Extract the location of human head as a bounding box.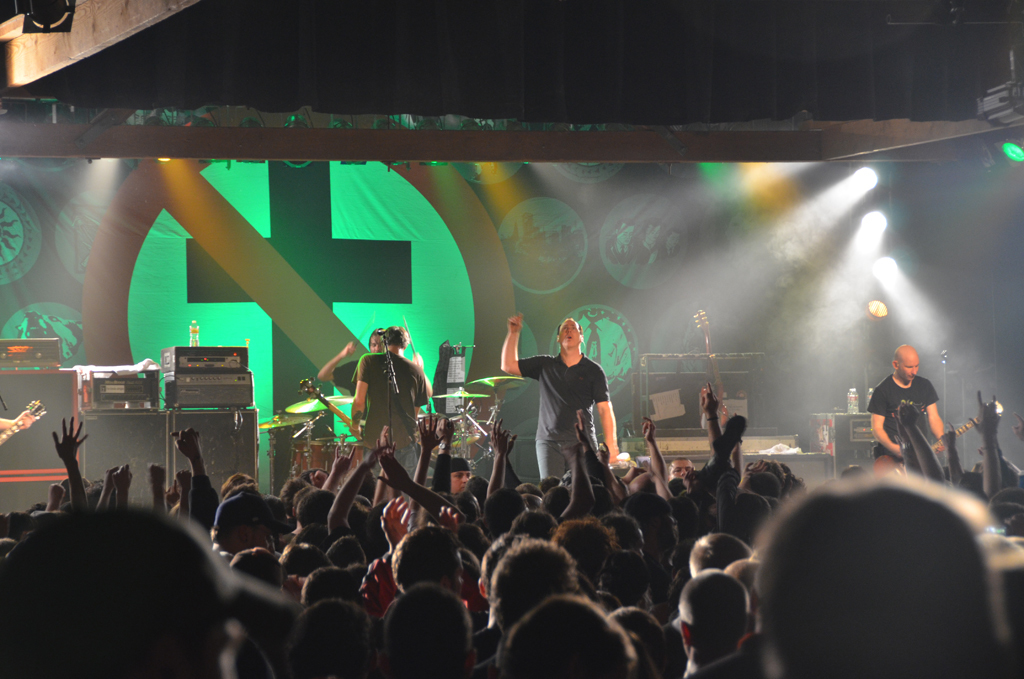
[603,508,646,556].
